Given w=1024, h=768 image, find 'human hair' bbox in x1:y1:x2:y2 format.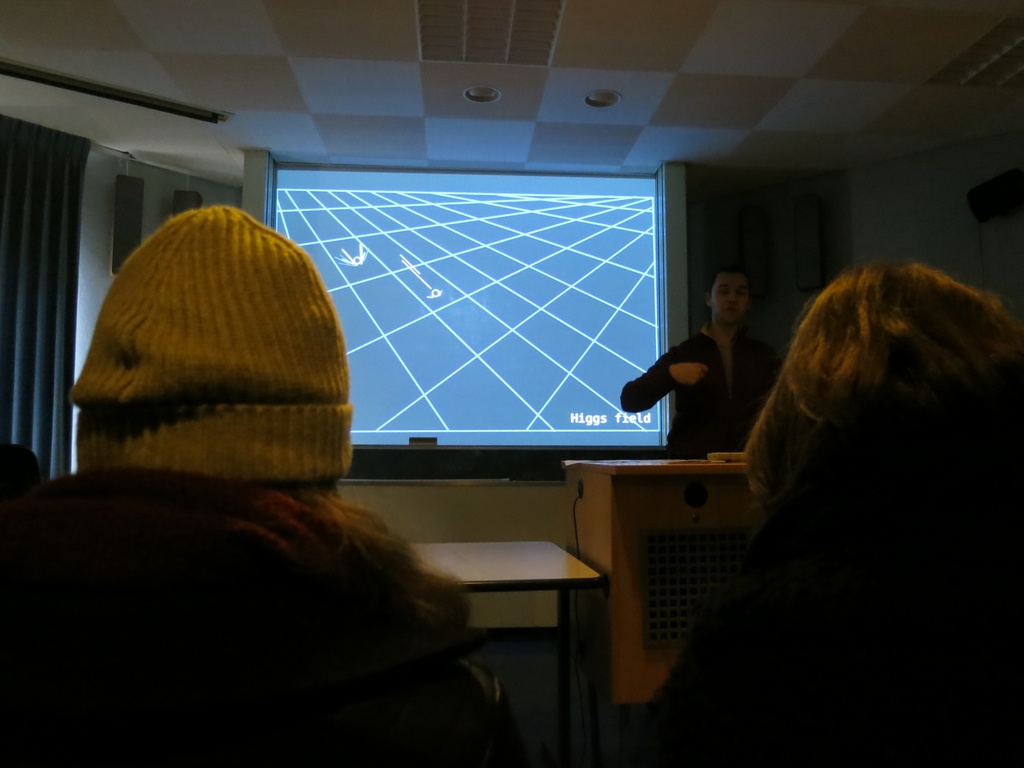
701:263:753:332.
